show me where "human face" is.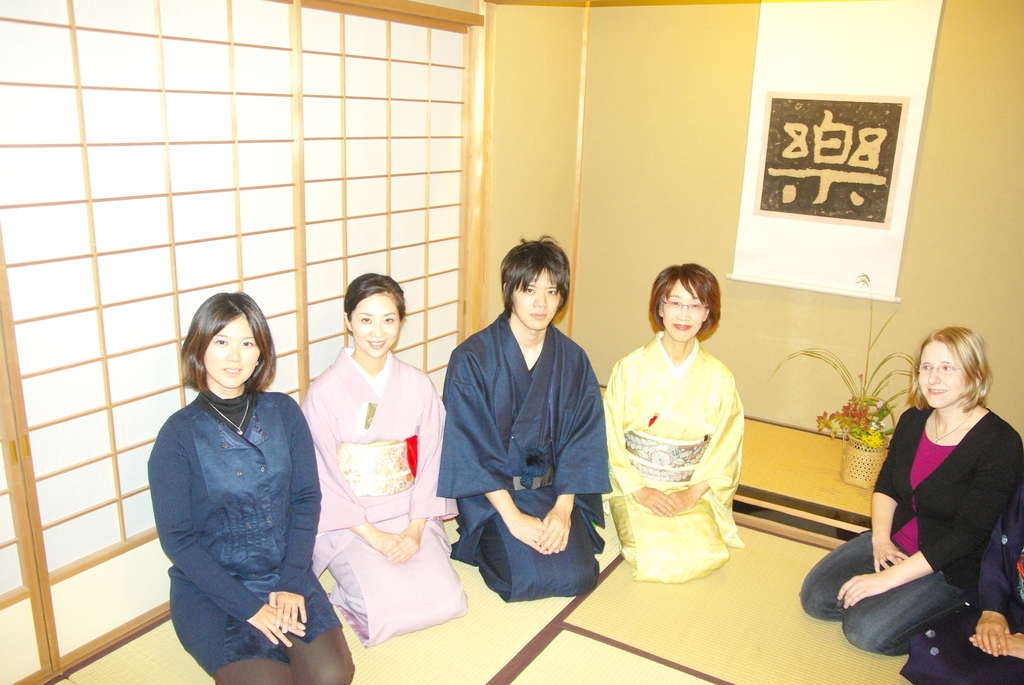
"human face" is at {"left": 660, "top": 274, "right": 708, "bottom": 342}.
